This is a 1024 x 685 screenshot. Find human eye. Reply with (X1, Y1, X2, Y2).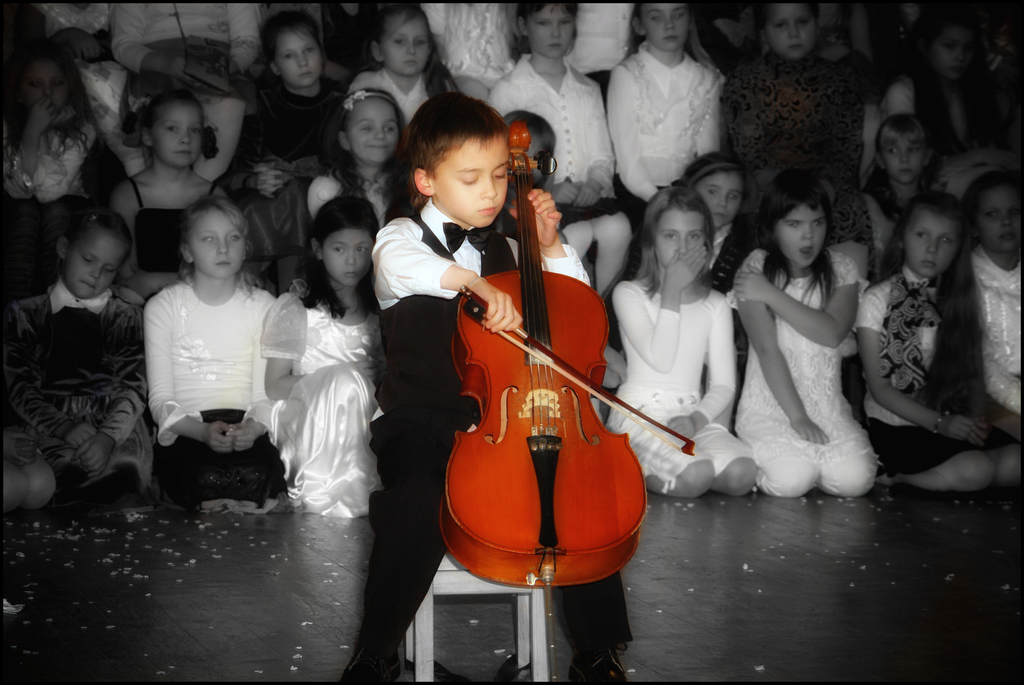
(54, 80, 64, 86).
